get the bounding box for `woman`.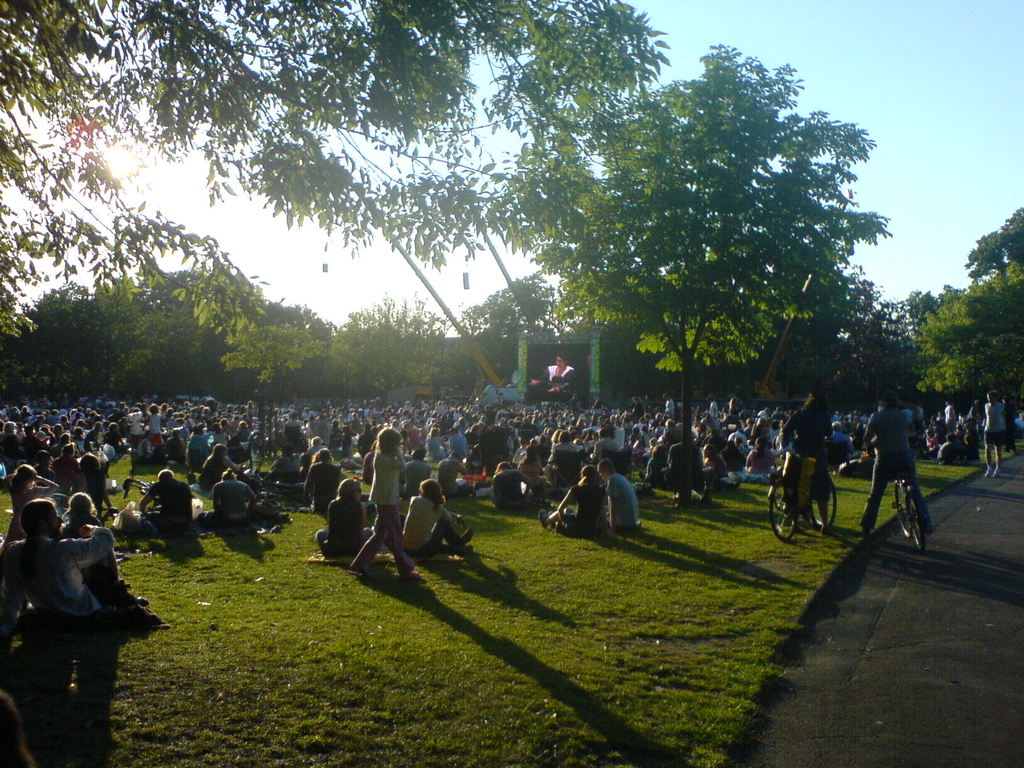
[197, 442, 230, 492].
